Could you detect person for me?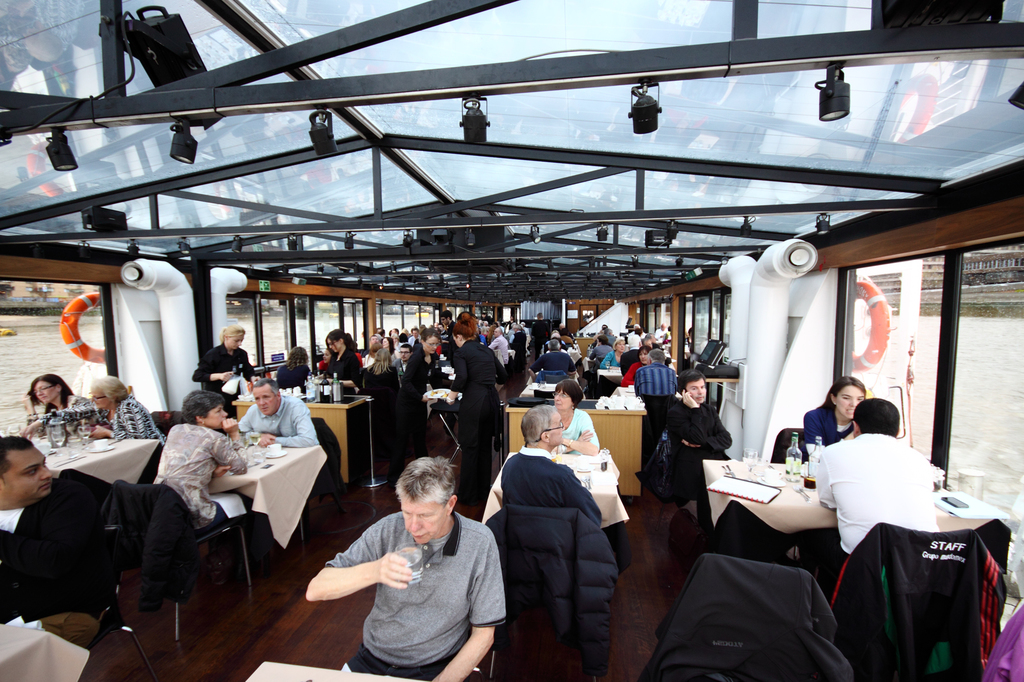
Detection result: l=666, t=369, r=729, b=518.
